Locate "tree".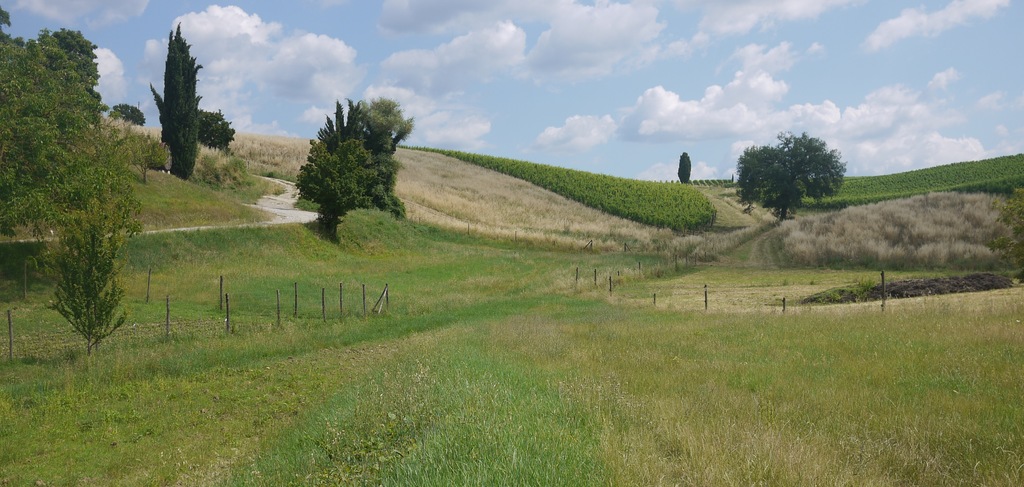
Bounding box: 189 100 236 154.
